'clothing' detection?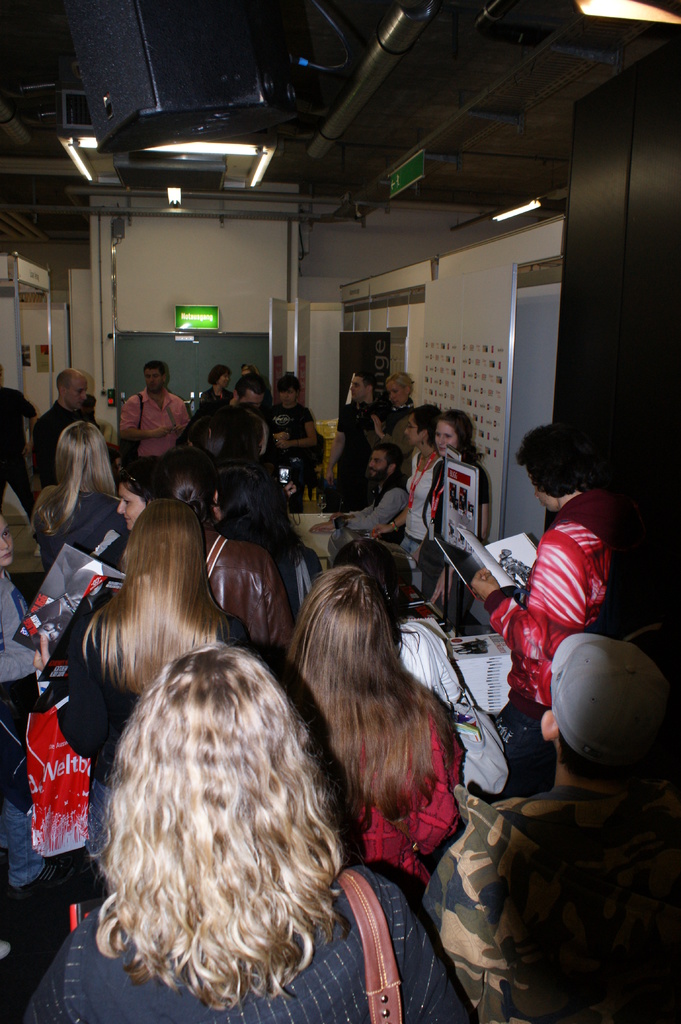
left=376, top=398, right=411, bottom=470
